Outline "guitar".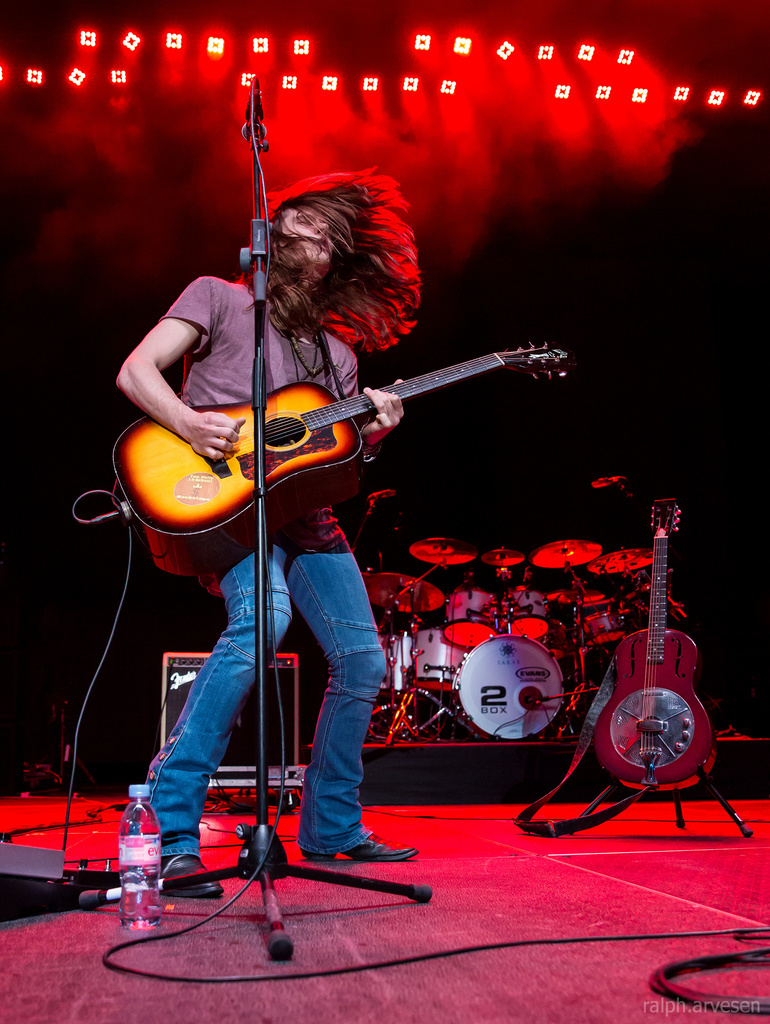
Outline: (x1=578, y1=478, x2=724, y2=803).
